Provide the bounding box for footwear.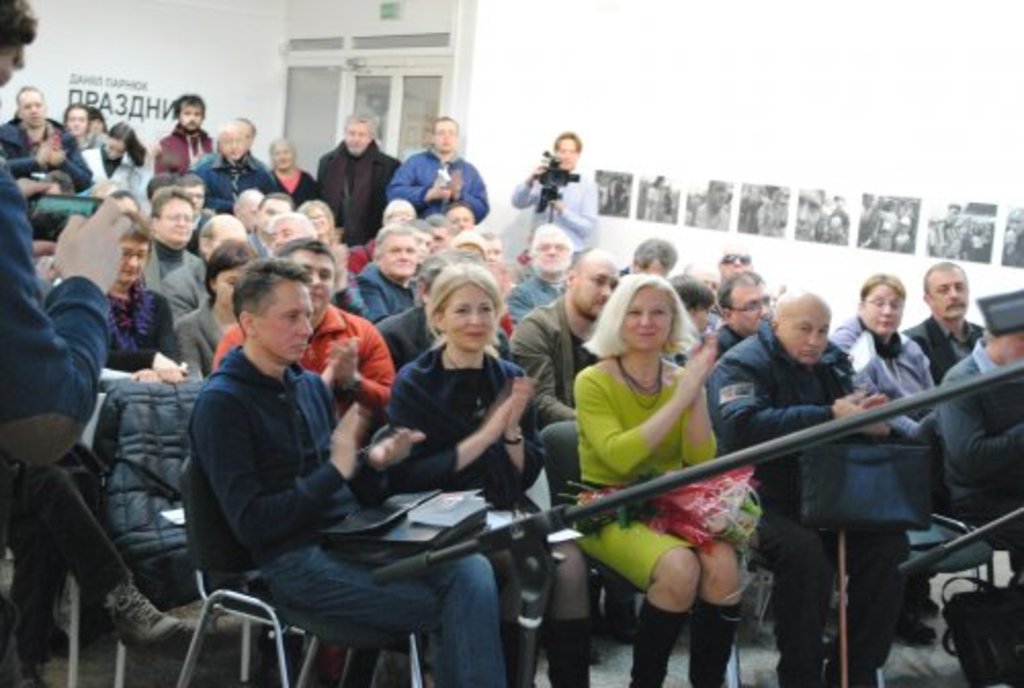
rect(98, 575, 186, 649).
